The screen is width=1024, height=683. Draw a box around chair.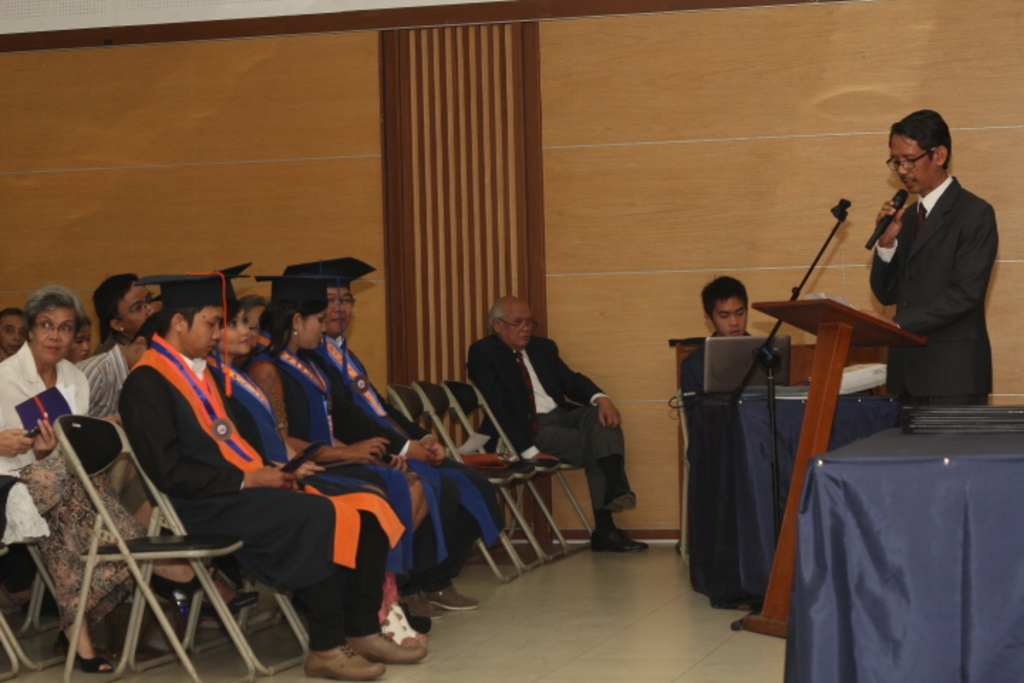
(x1=388, y1=383, x2=521, y2=579).
